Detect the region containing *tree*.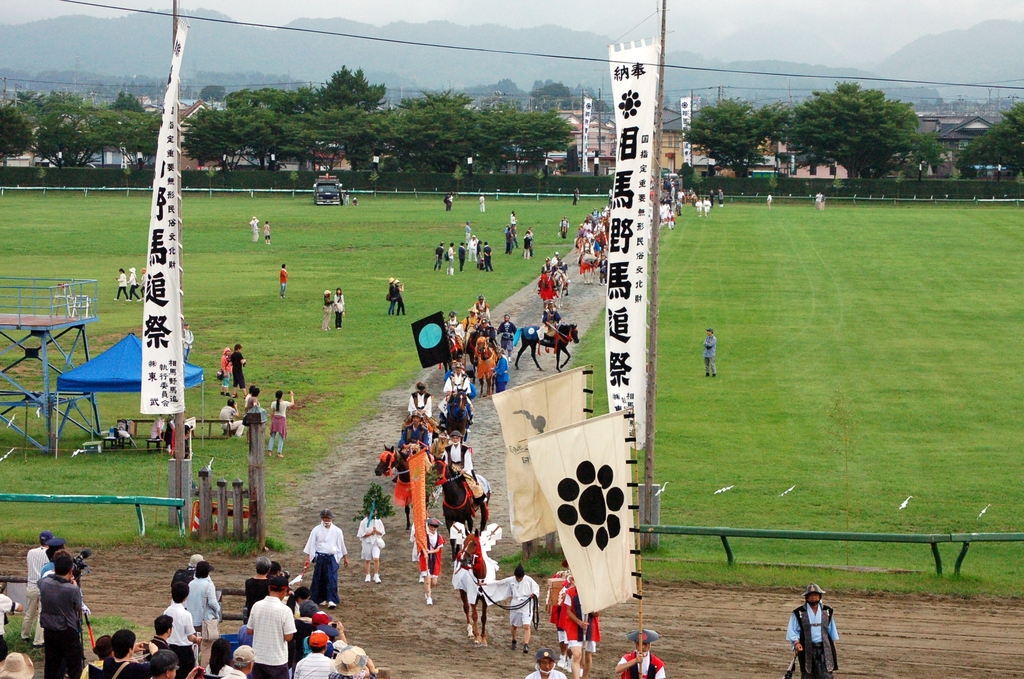
region(770, 58, 952, 179).
